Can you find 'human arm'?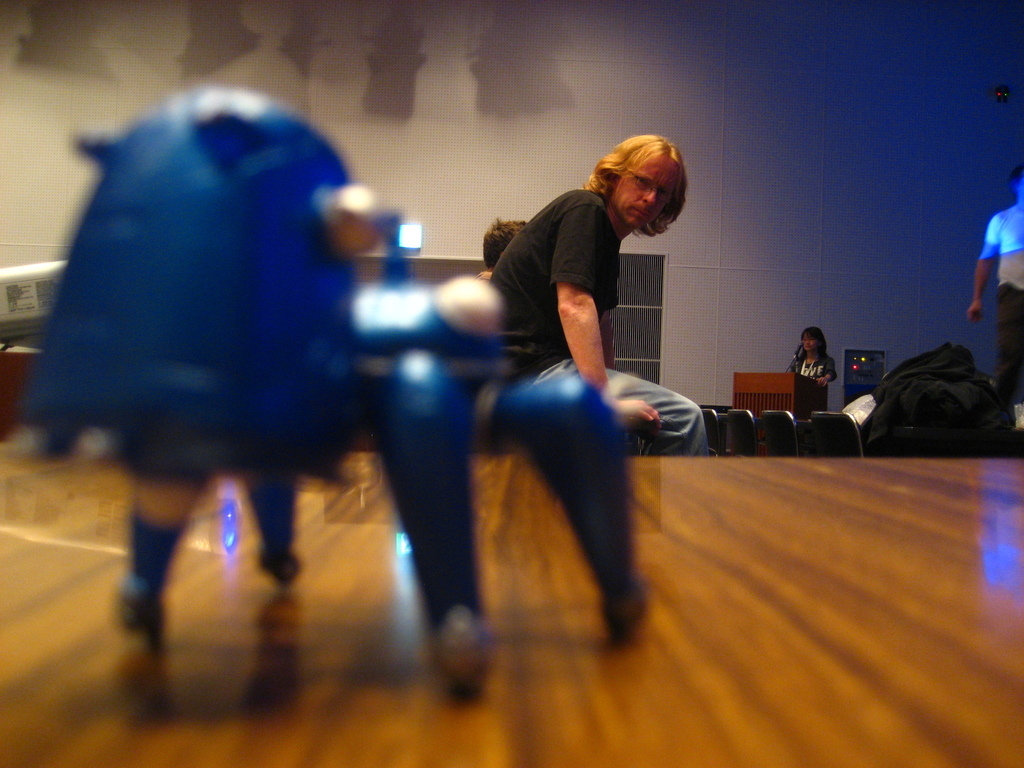
Yes, bounding box: box(970, 207, 1005, 328).
